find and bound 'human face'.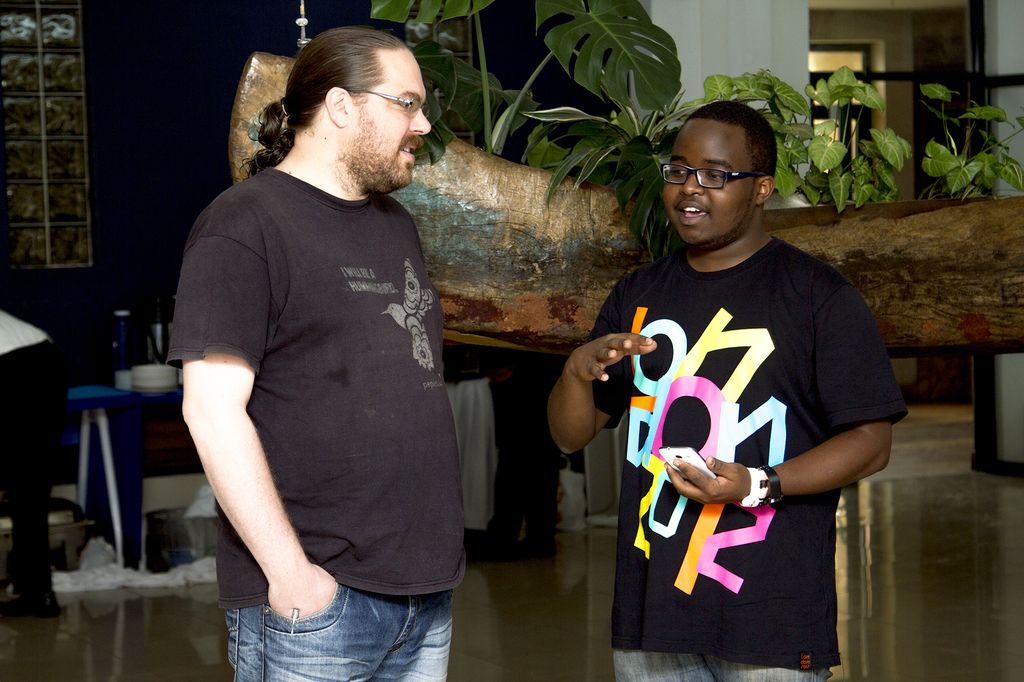
Bound: [351, 49, 429, 189].
